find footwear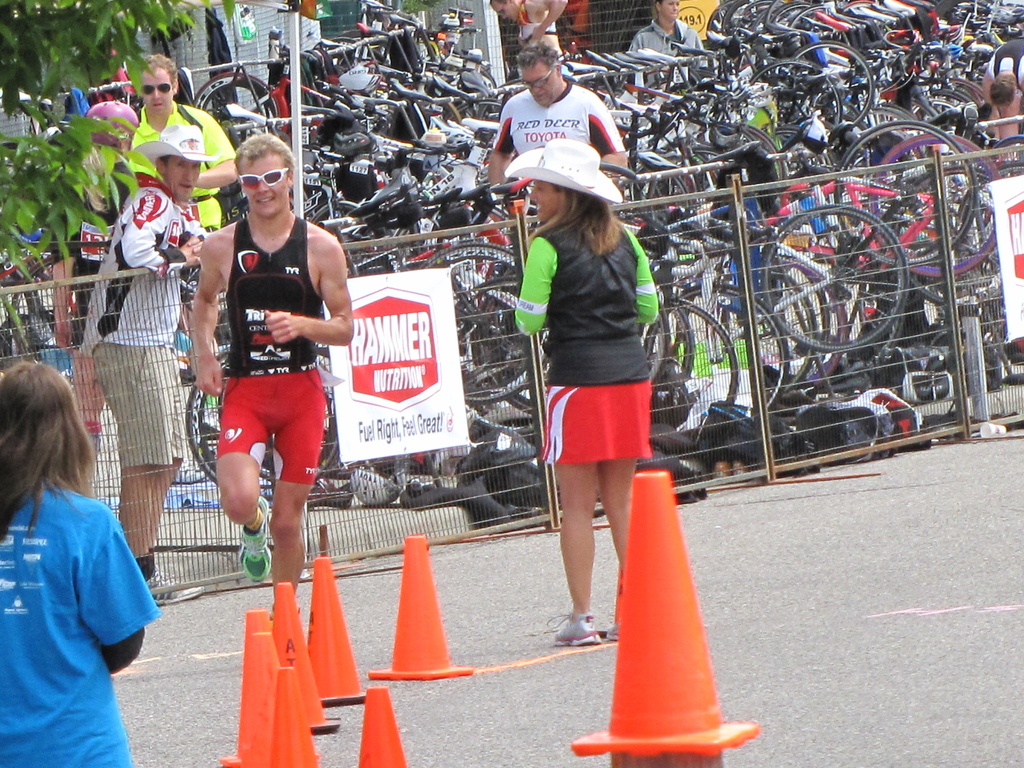
bbox=(547, 612, 600, 644)
